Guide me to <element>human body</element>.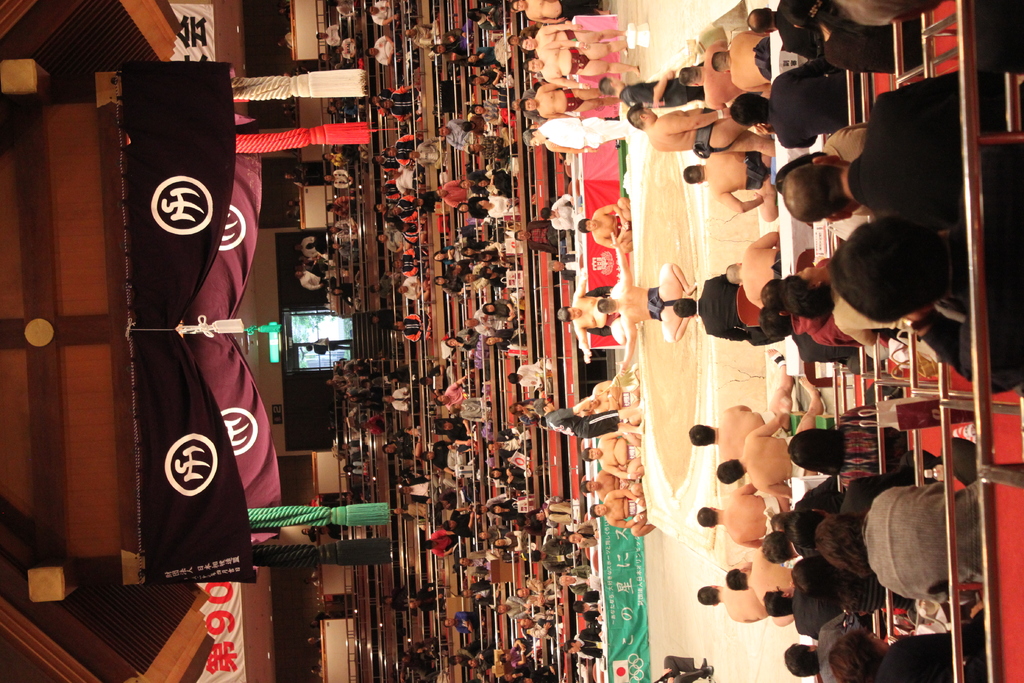
Guidance: (left=596, top=472, right=637, bottom=504).
